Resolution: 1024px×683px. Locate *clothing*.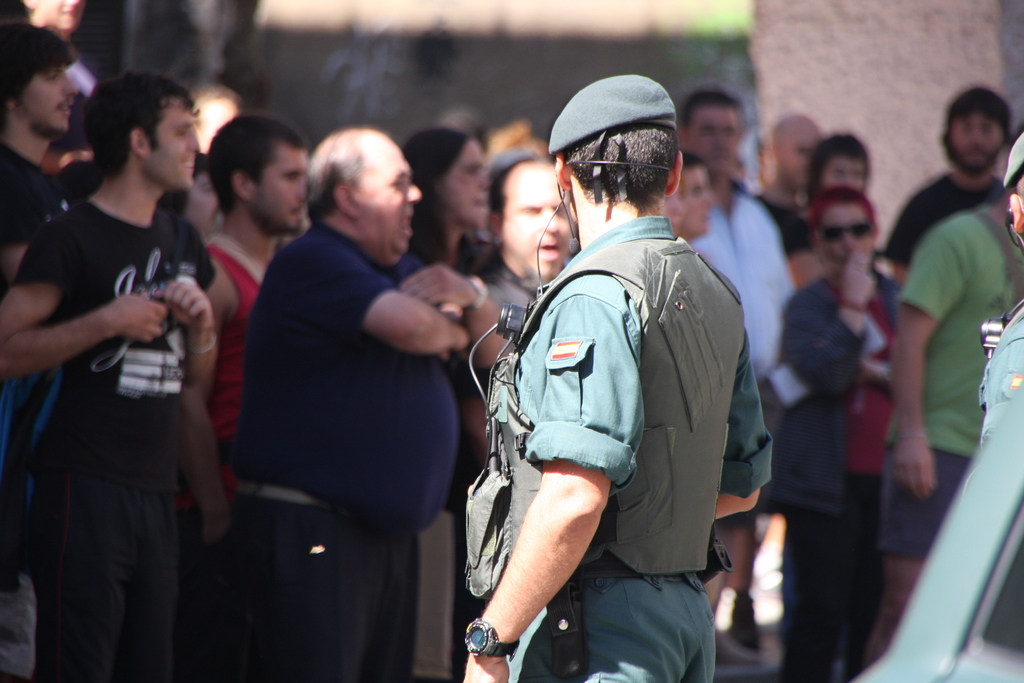
box(492, 202, 781, 682).
